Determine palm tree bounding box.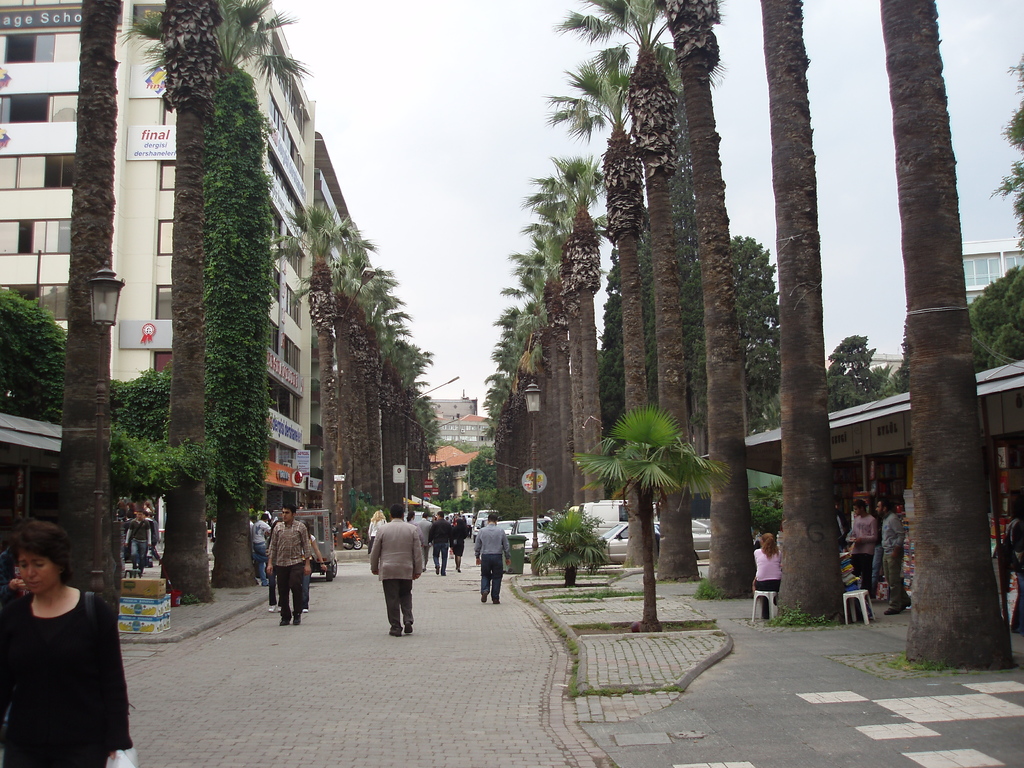
Determined: BBox(278, 211, 357, 539).
